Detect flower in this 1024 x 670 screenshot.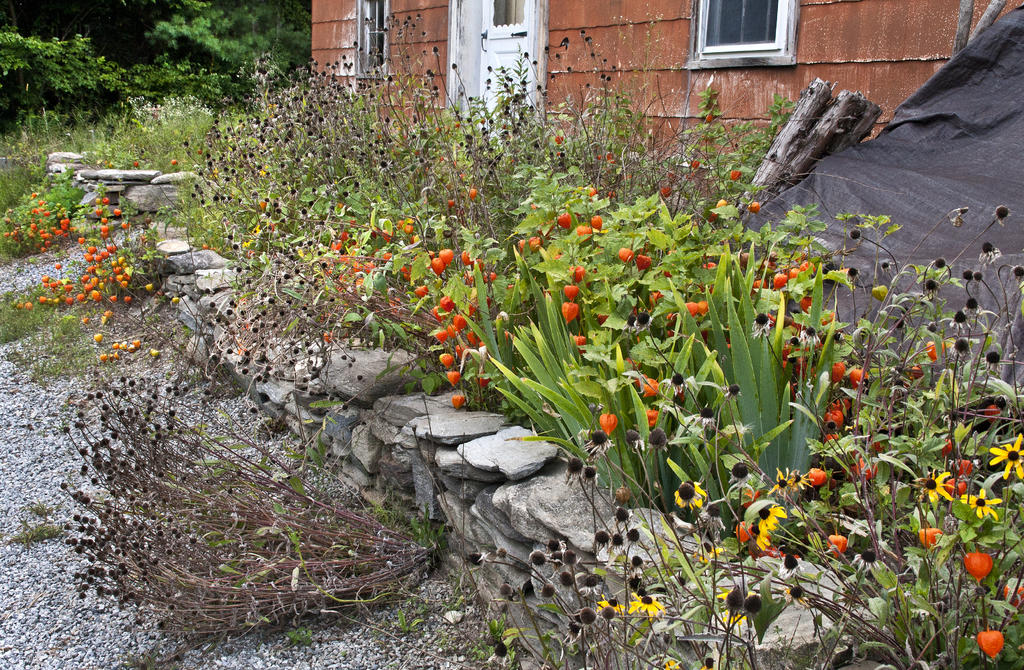
Detection: [516, 238, 525, 254].
